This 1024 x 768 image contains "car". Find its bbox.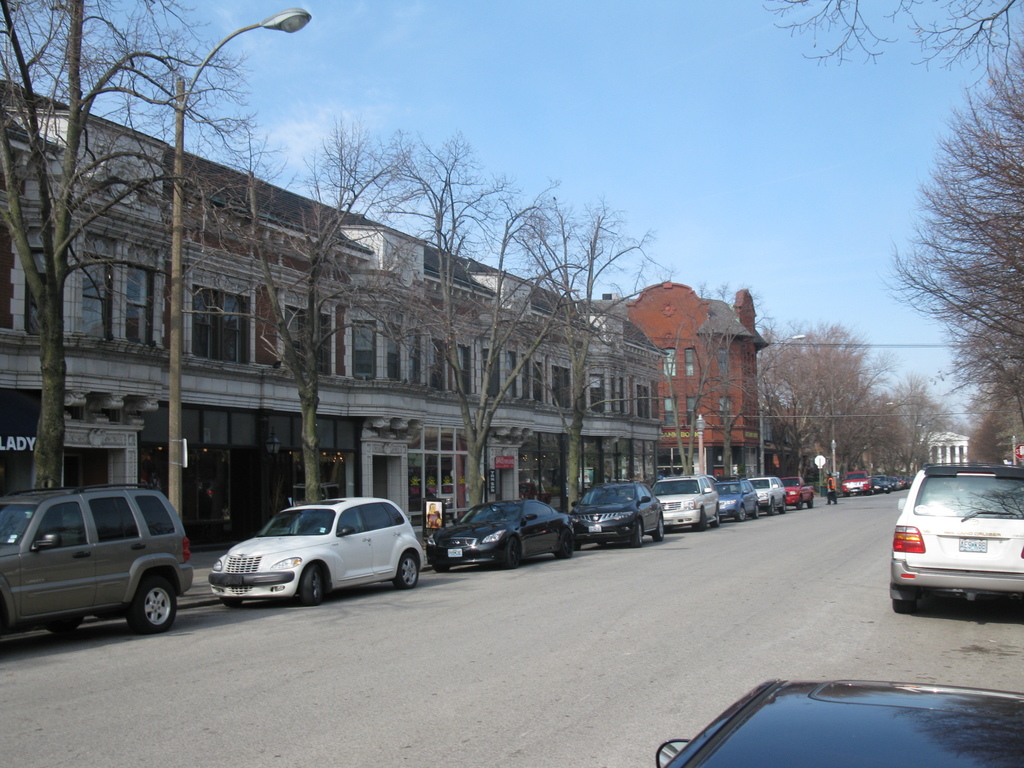
[749,476,785,515].
